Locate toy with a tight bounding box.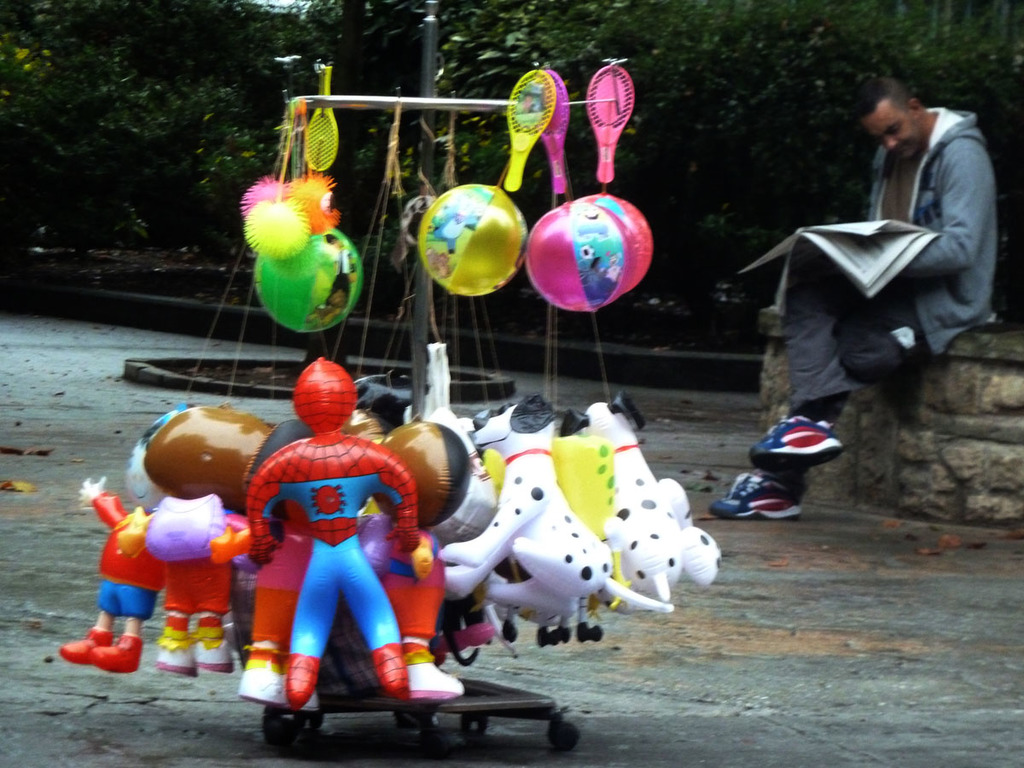
locate(56, 399, 270, 674).
